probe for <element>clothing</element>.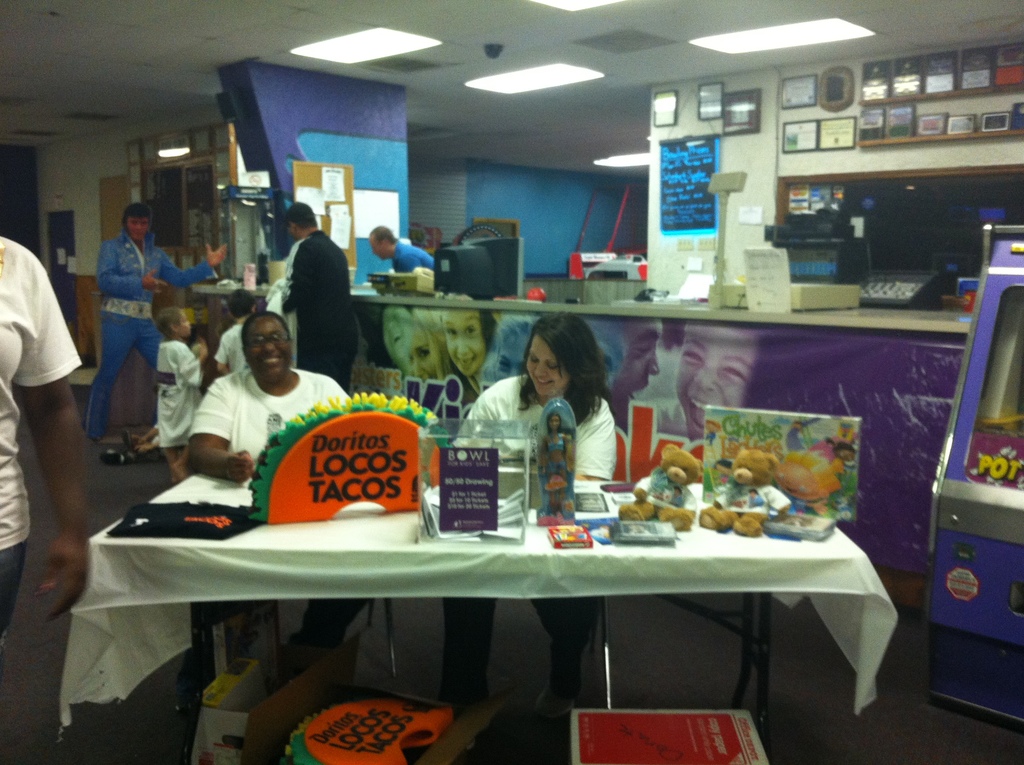
Probe result: x1=96 y1=235 x2=213 y2=437.
